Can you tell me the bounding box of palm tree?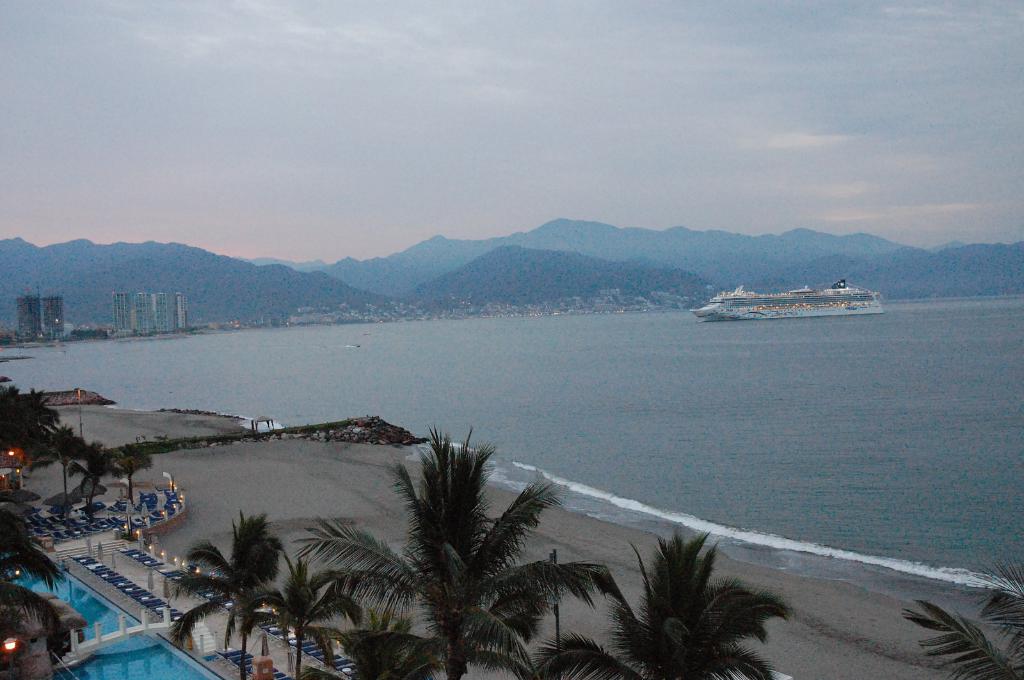
(x1=73, y1=457, x2=120, y2=519).
